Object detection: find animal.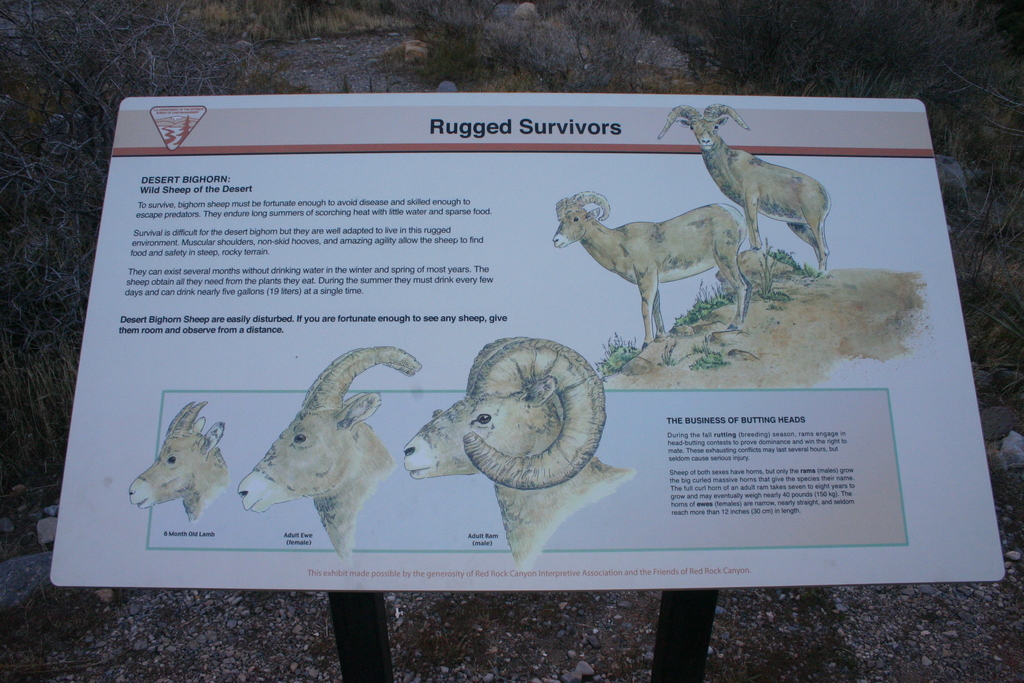
<bbox>127, 398, 232, 529</bbox>.
